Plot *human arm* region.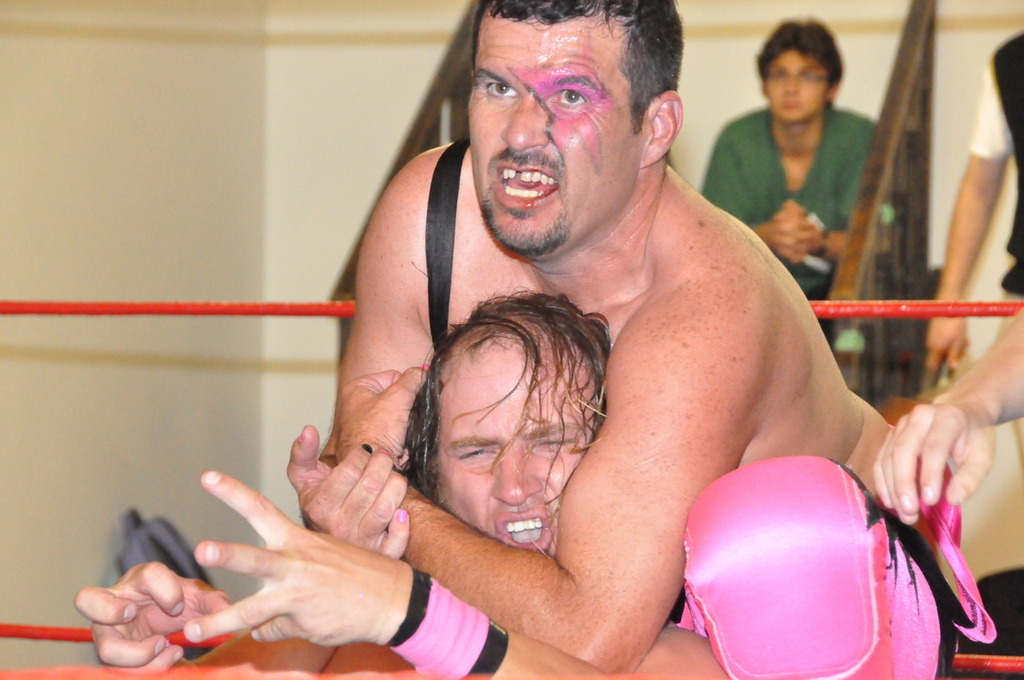
Plotted at 180, 464, 728, 676.
